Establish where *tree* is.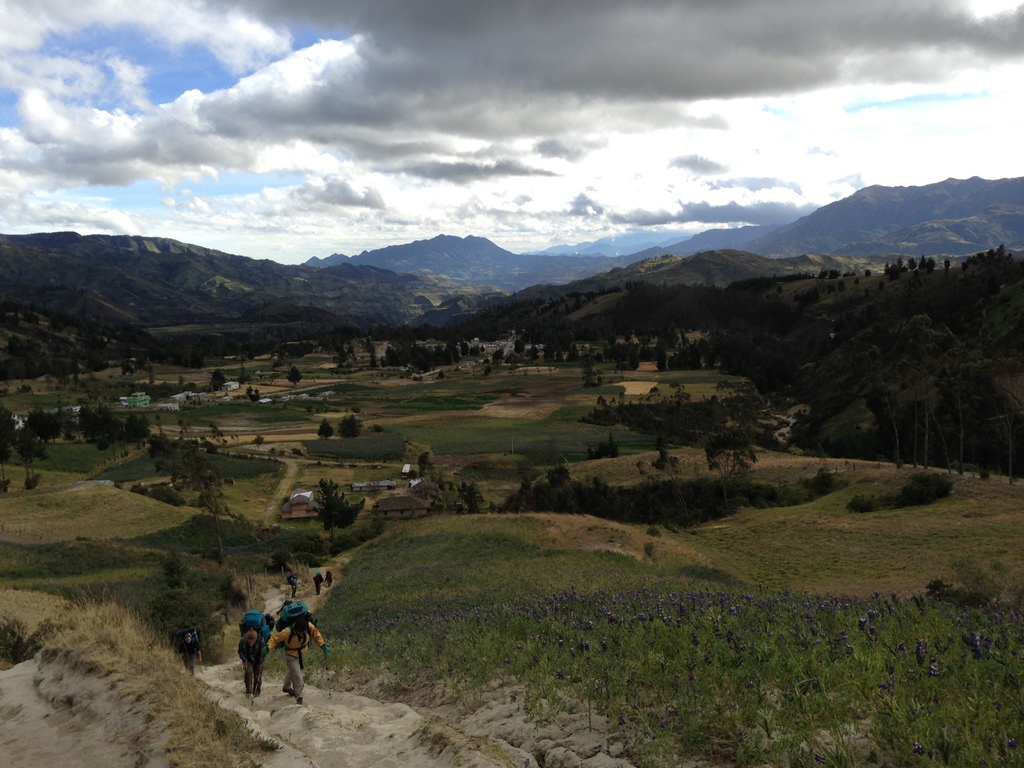
Established at l=491, t=349, r=506, b=376.
